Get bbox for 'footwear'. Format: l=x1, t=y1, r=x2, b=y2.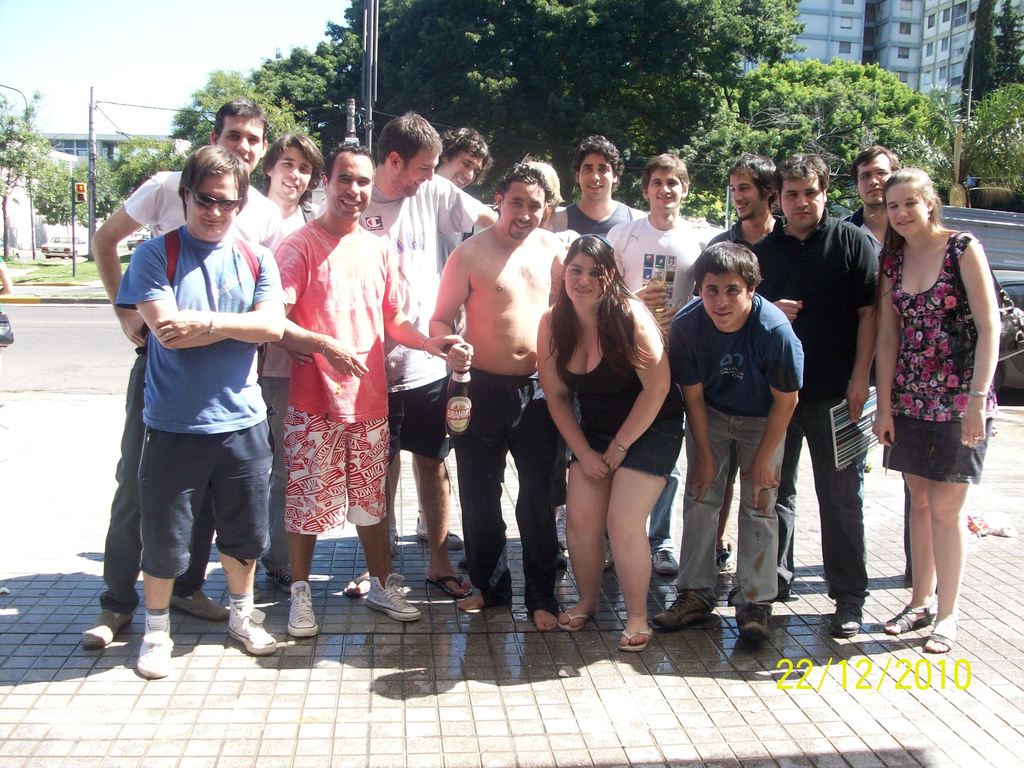
l=880, t=598, r=940, b=634.
